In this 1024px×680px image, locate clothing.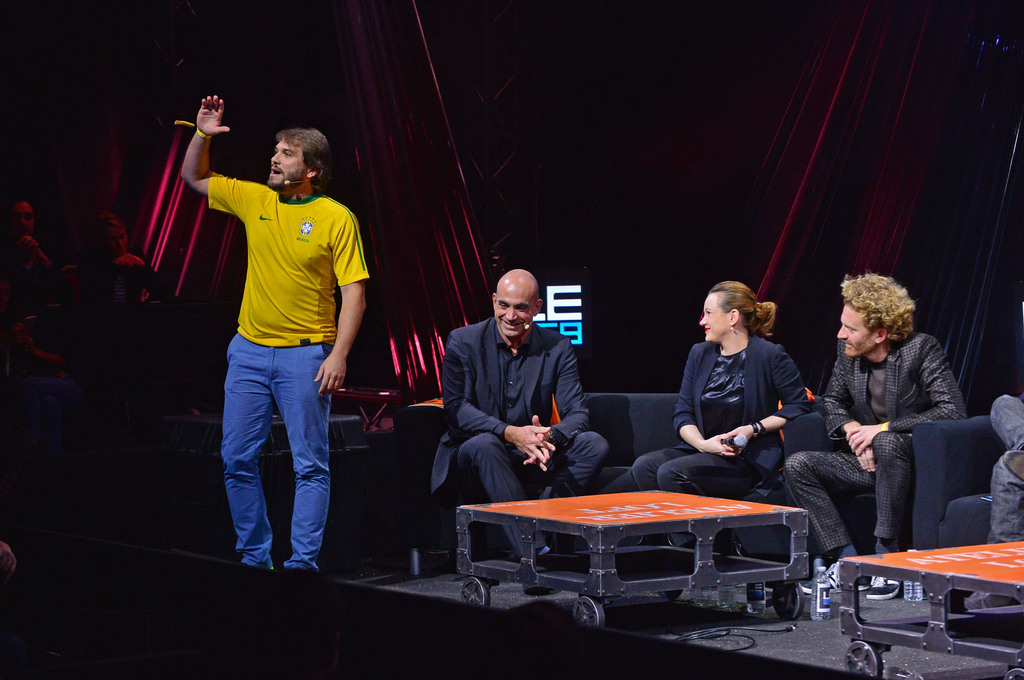
Bounding box: select_region(979, 390, 1023, 608).
